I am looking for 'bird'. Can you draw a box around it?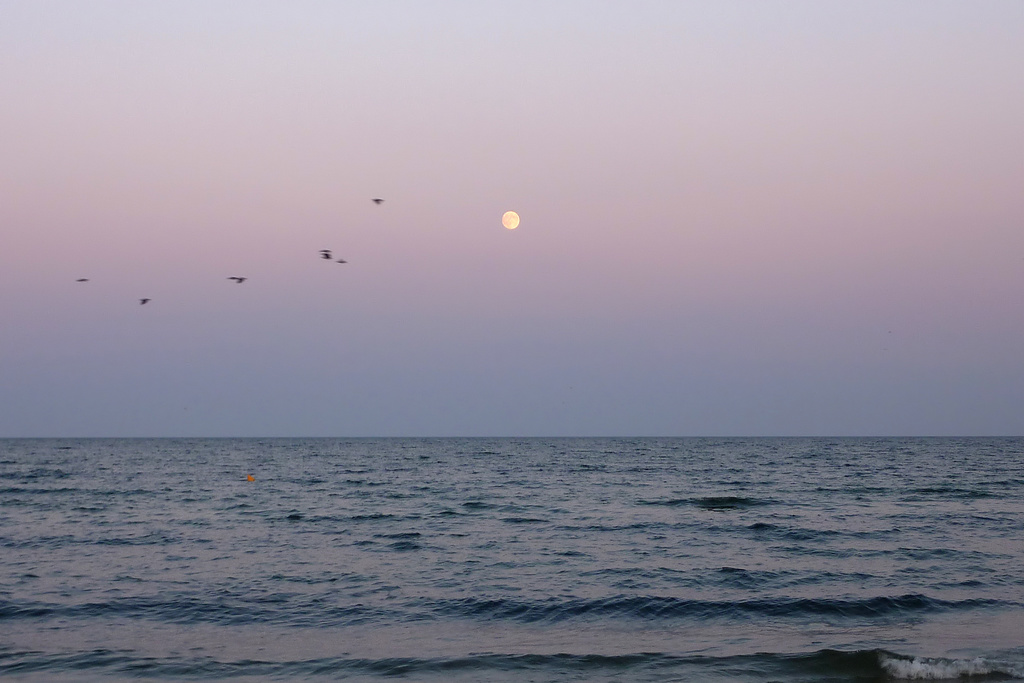
Sure, the bounding box is <box>79,278,90,283</box>.
